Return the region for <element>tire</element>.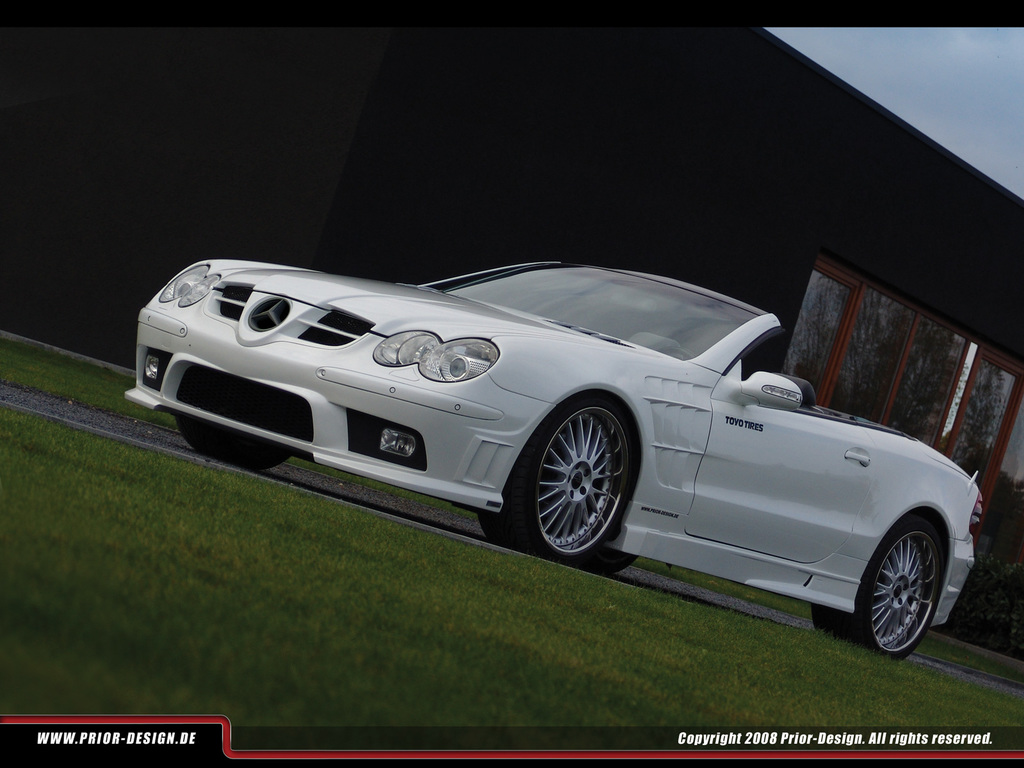
[813,515,942,662].
